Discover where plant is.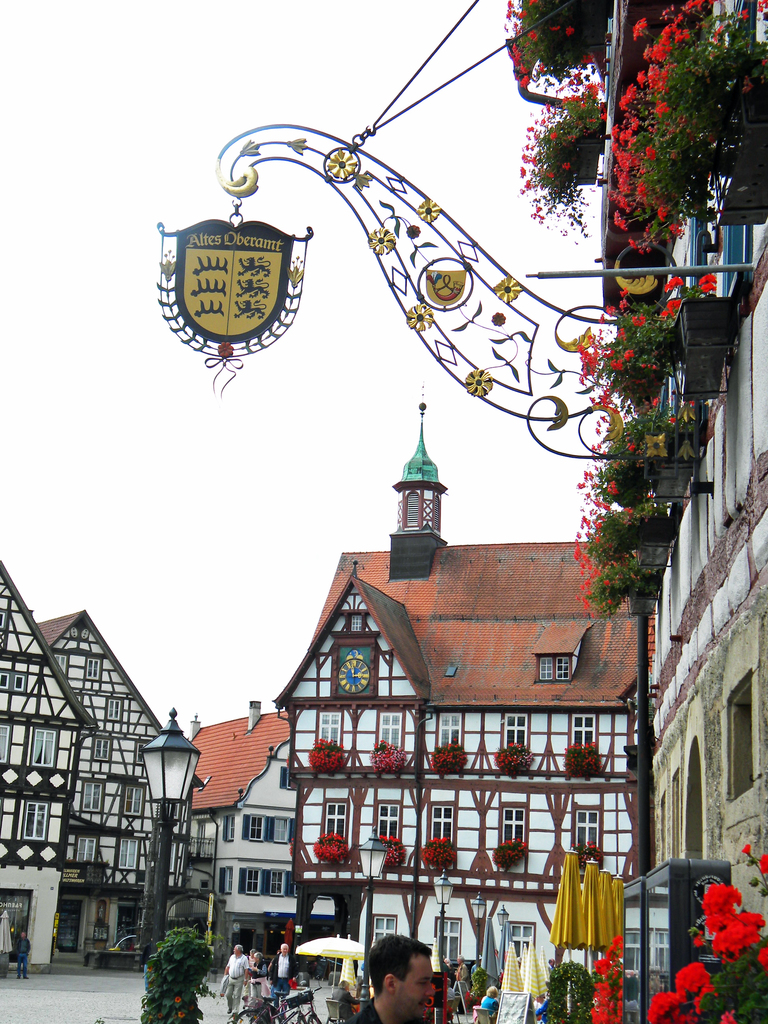
Discovered at locate(310, 830, 351, 860).
